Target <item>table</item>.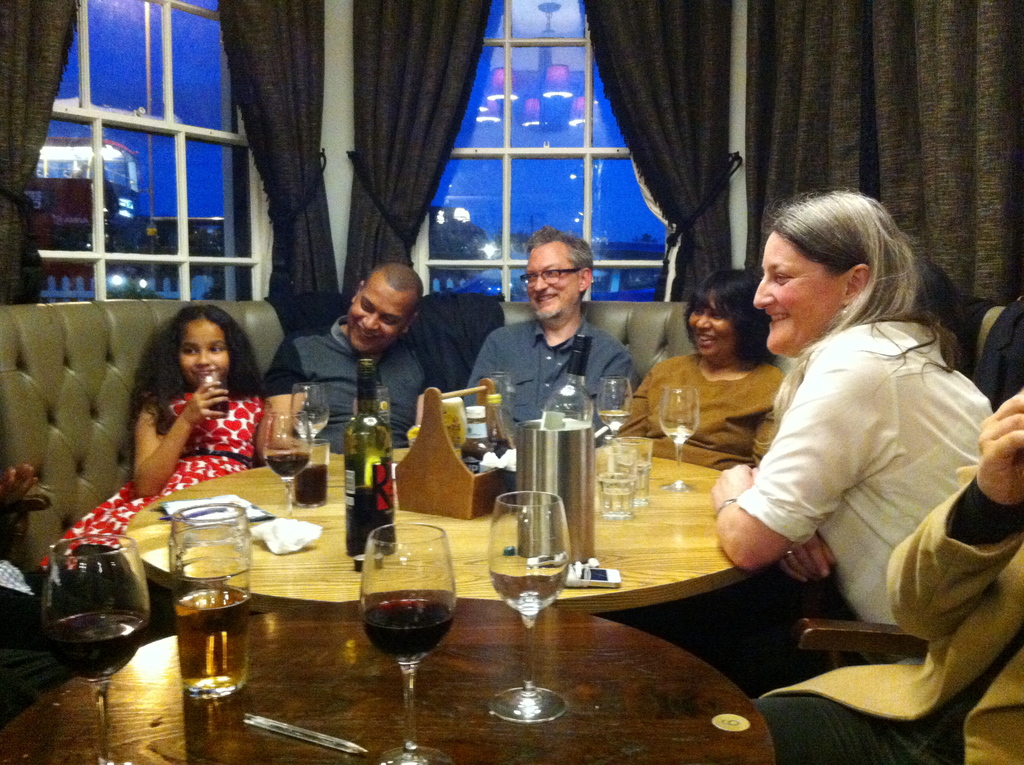
Target region: BBox(131, 439, 788, 626).
